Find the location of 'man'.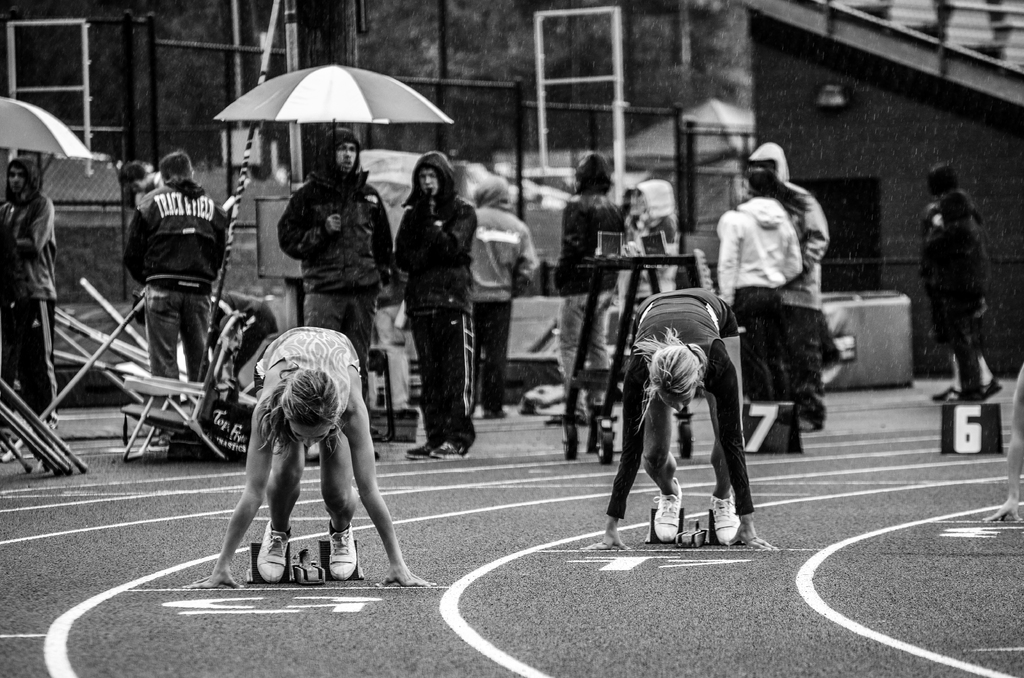
Location: crop(0, 158, 66, 429).
